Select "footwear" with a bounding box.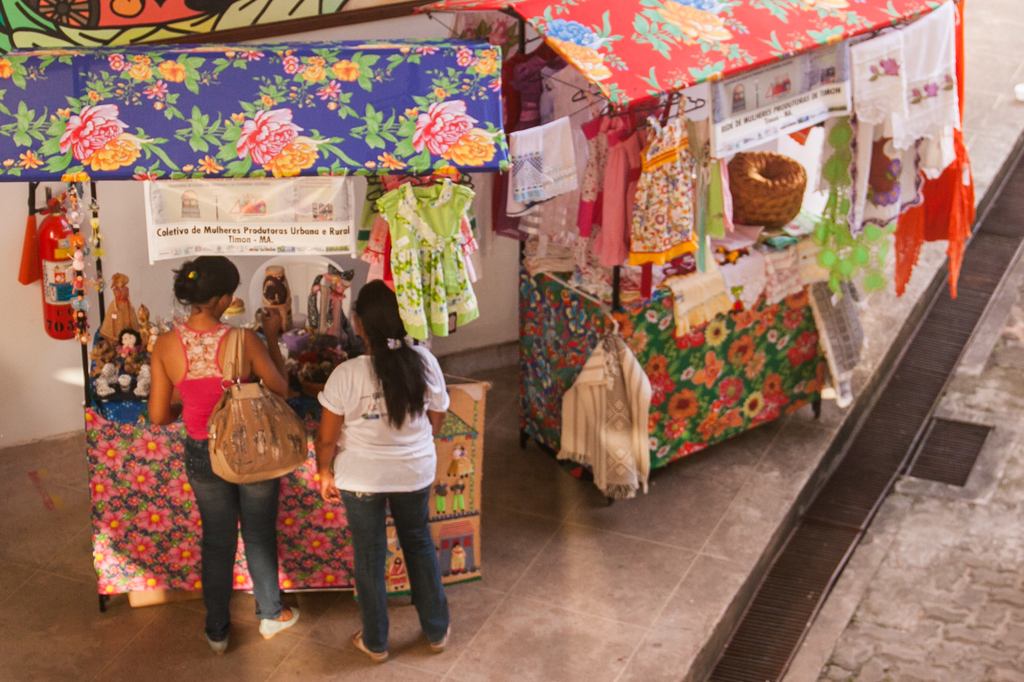
detection(353, 632, 390, 663).
